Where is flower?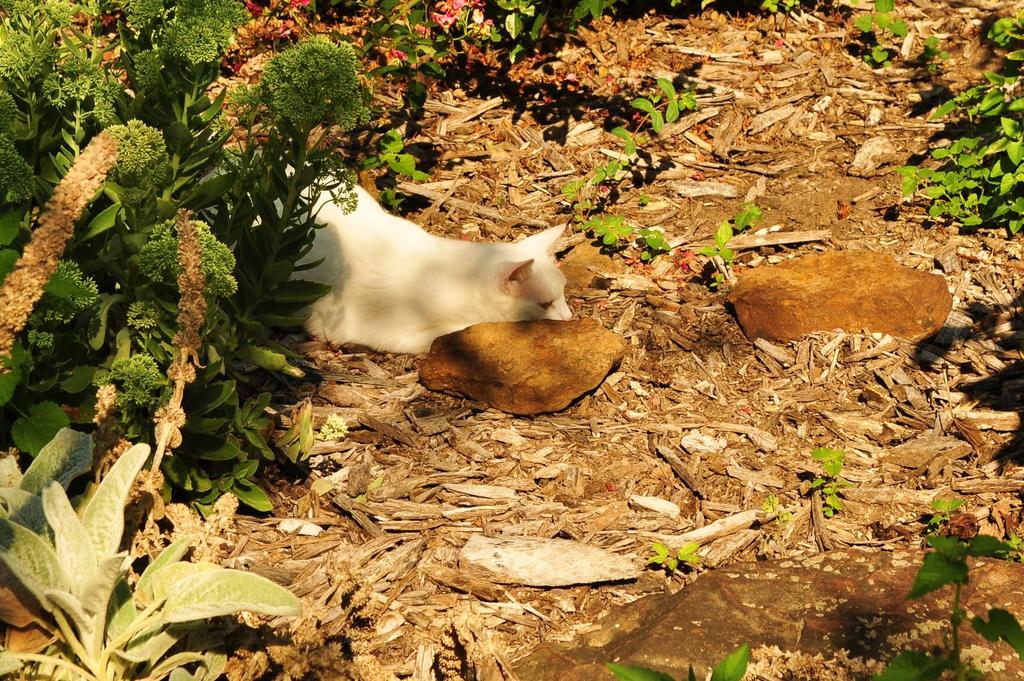
bbox(429, 0, 493, 38).
